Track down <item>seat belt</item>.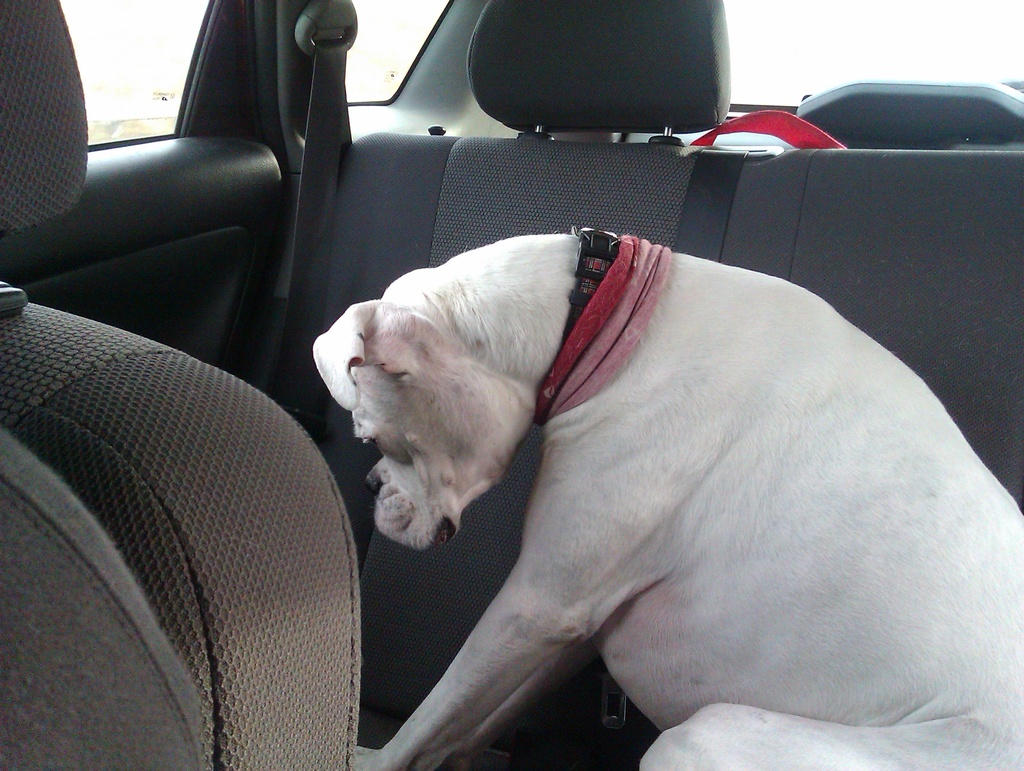
Tracked to [579,143,746,766].
